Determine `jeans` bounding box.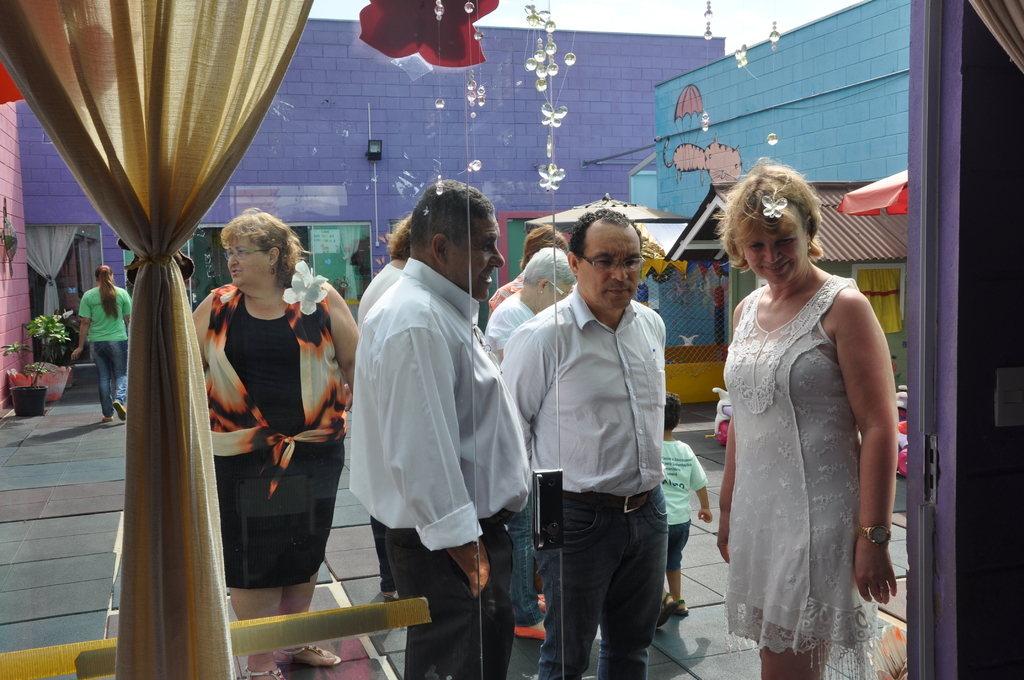
Determined: select_region(531, 485, 680, 679).
